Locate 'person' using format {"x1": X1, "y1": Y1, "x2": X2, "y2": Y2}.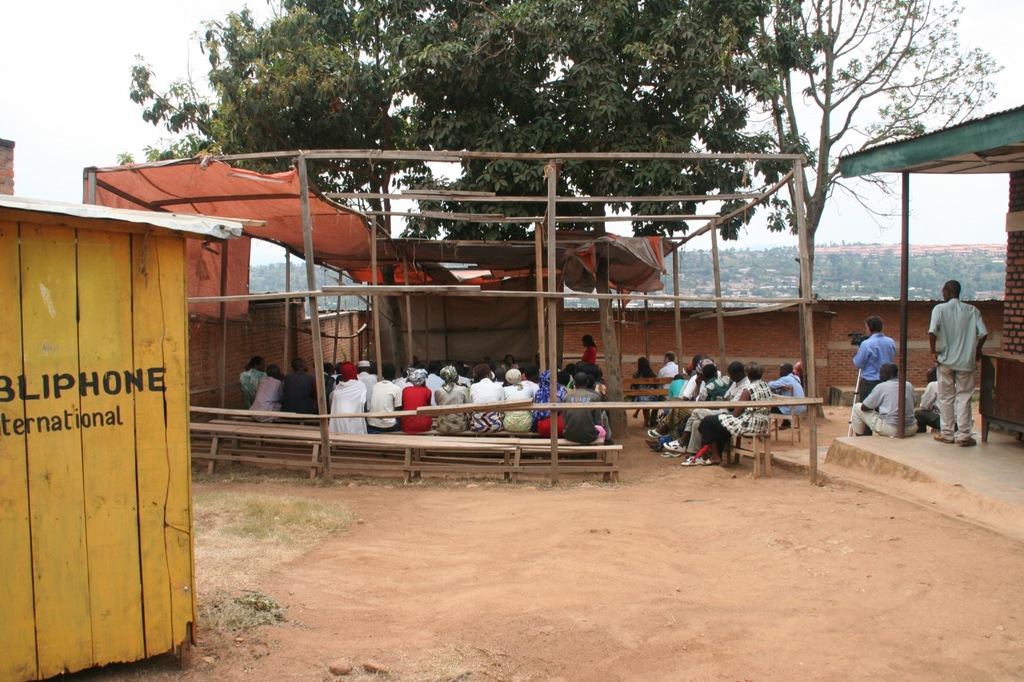
{"x1": 245, "y1": 365, "x2": 283, "y2": 423}.
